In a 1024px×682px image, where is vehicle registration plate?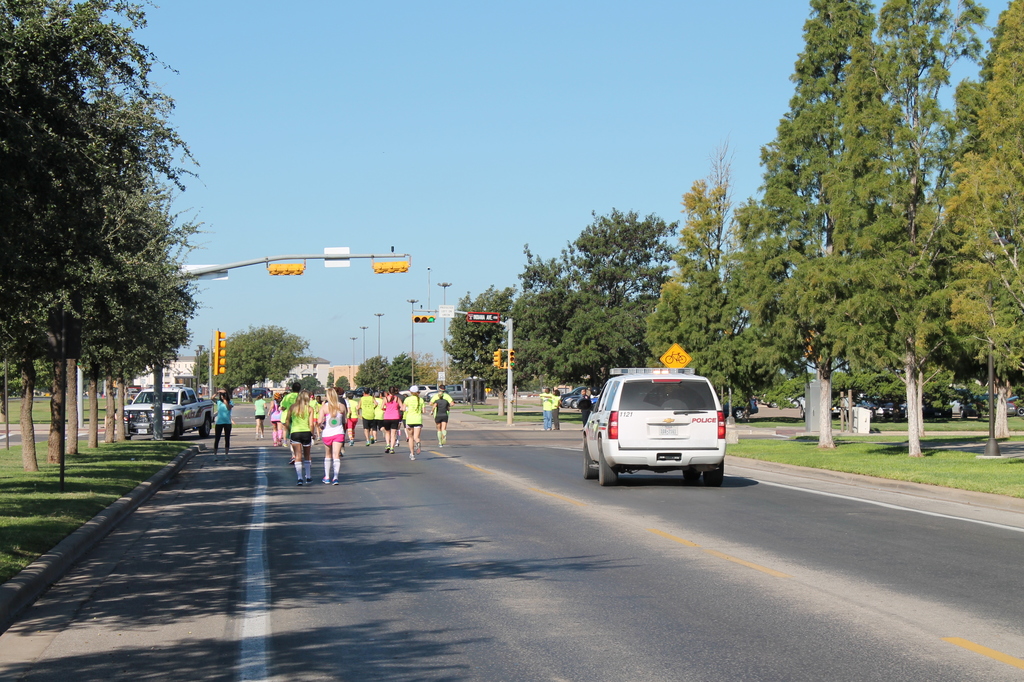
rect(656, 426, 679, 436).
